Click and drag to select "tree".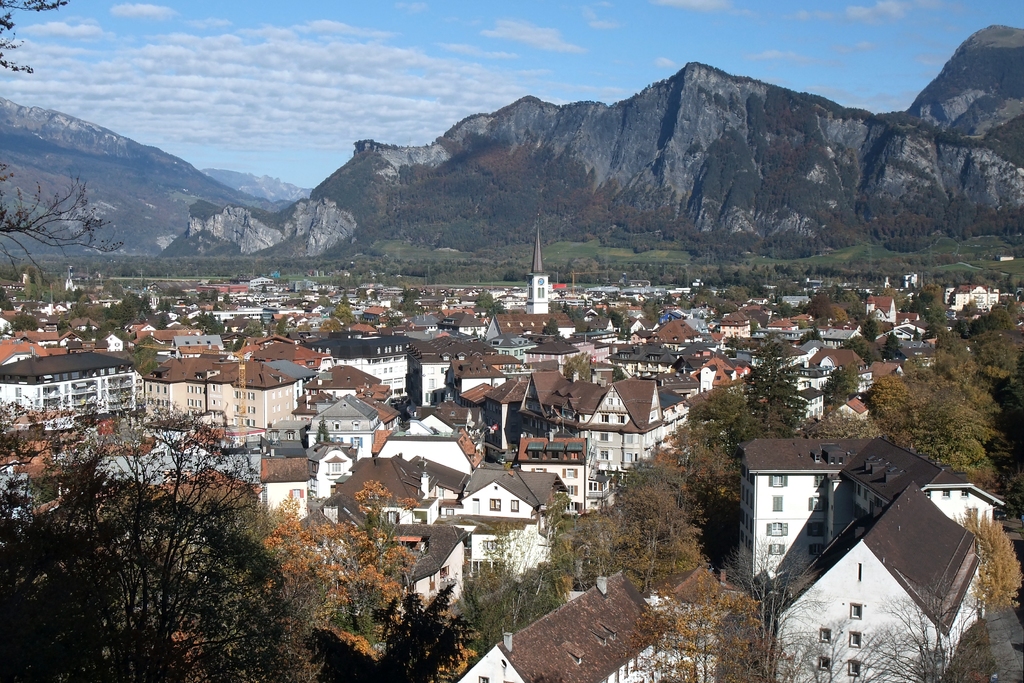
Selection: crop(73, 320, 116, 340).
